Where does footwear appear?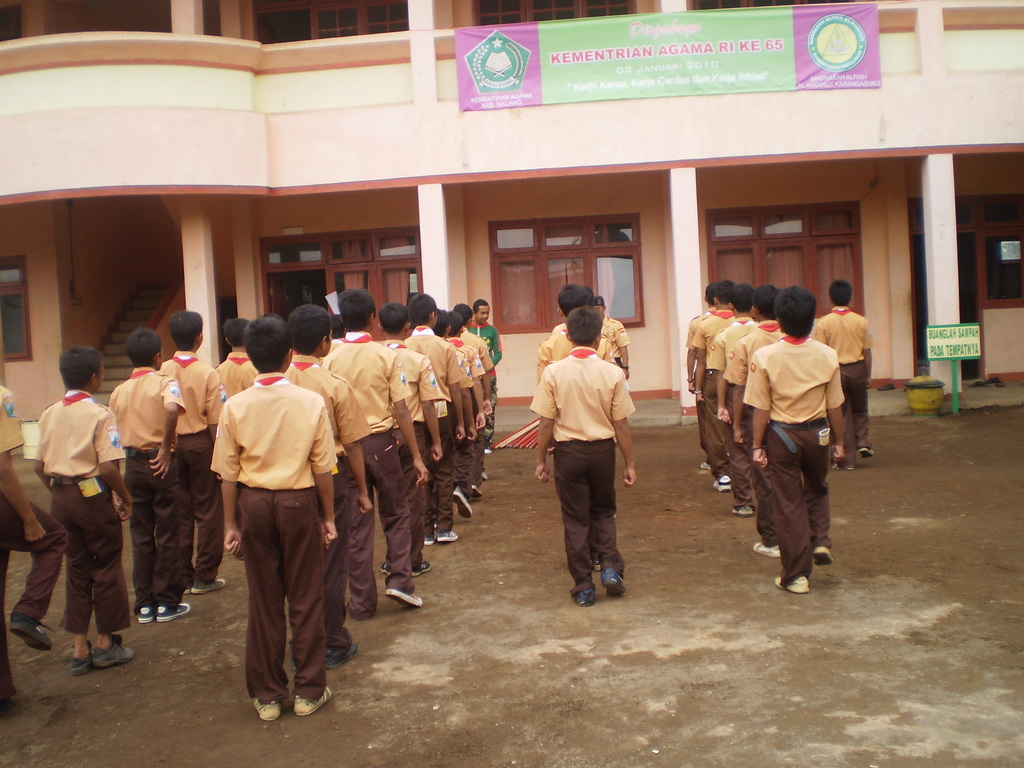
Appears at BBox(575, 589, 599, 607).
